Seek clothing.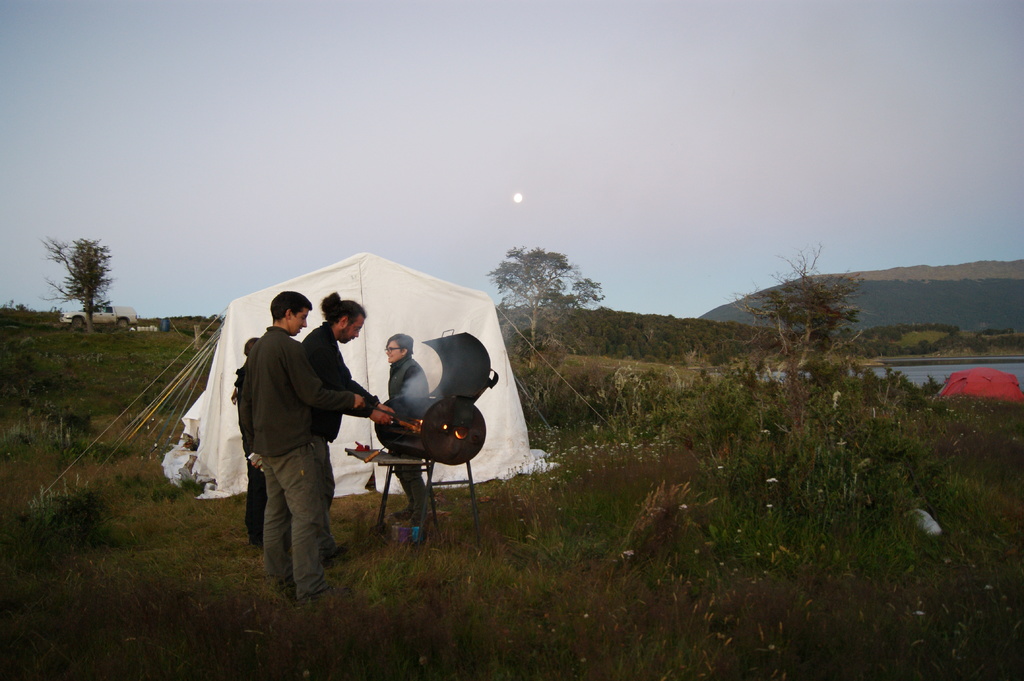
(x1=243, y1=463, x2=272, y2=543).
